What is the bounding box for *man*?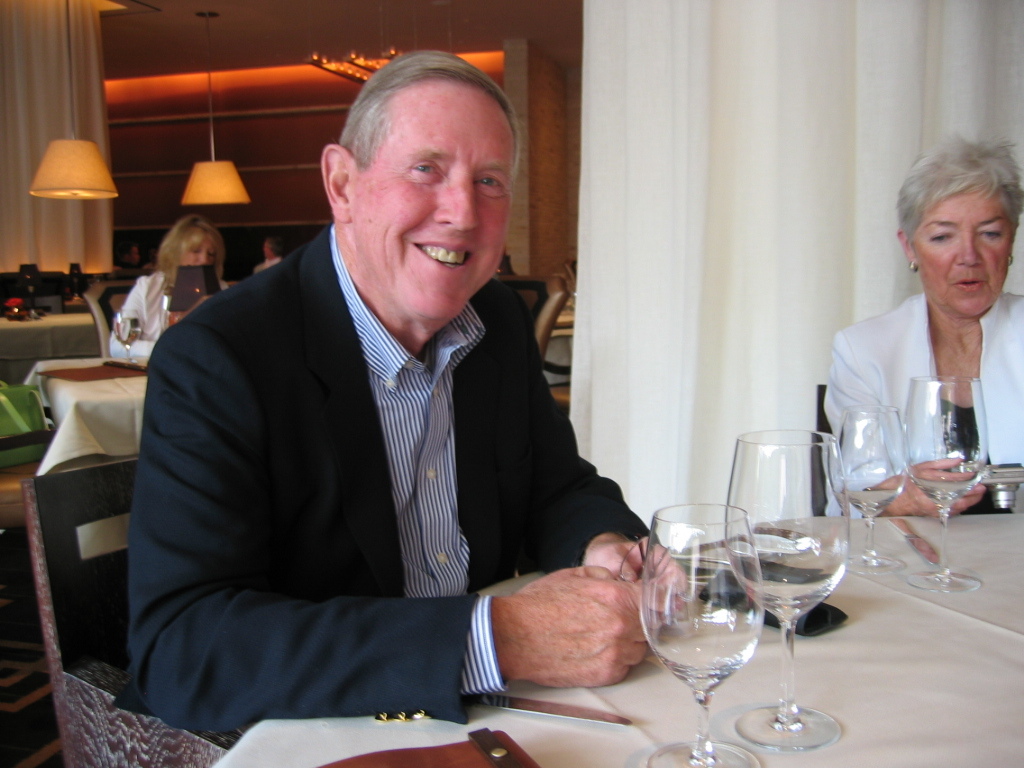
box(125, 69, 646, 736).
